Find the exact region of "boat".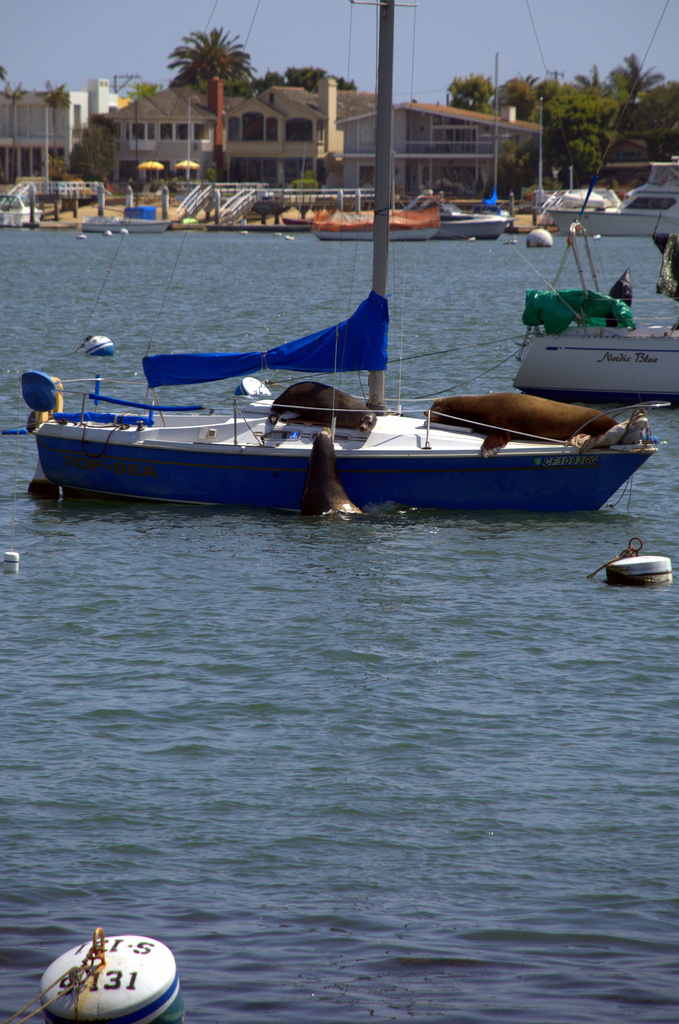
Exact region: locate(541, 158, 678, 235).
